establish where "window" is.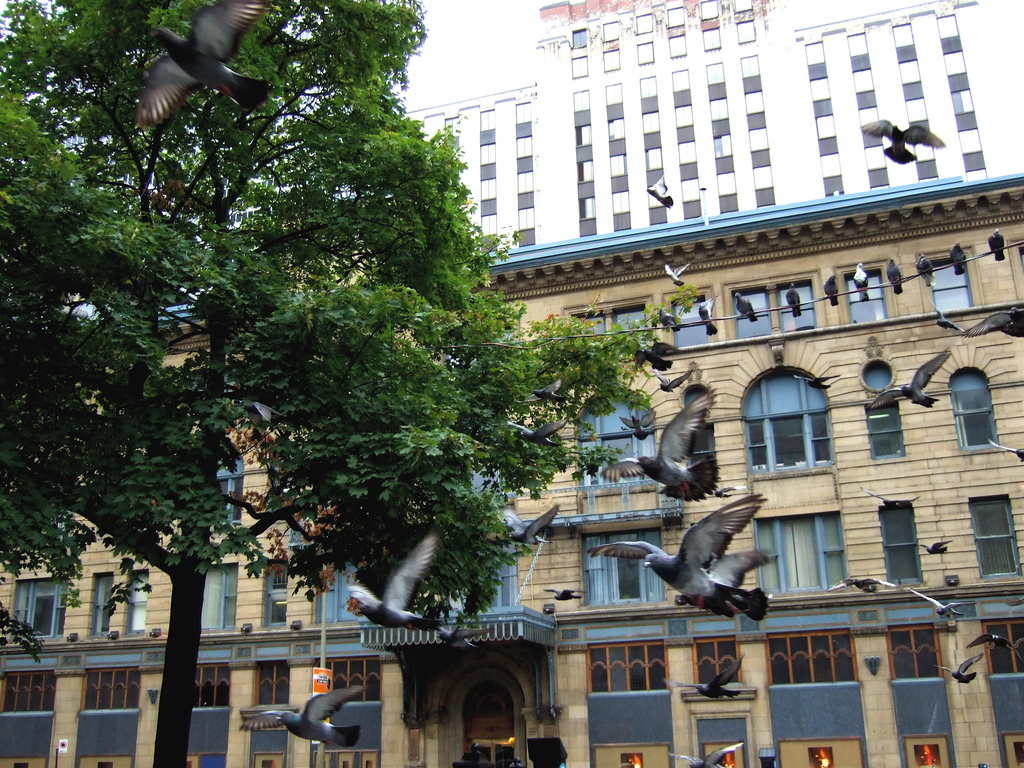
Established at [214,456,245,530].
